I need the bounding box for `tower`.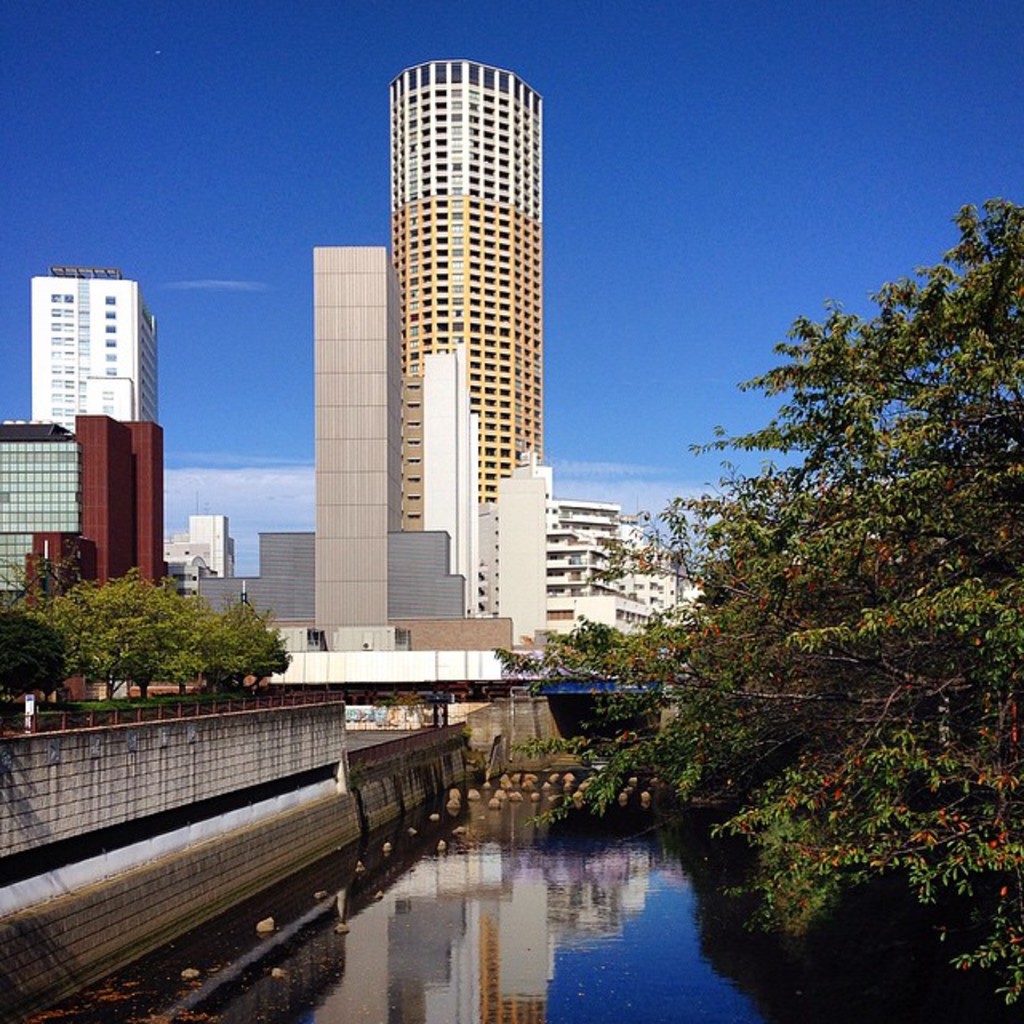
Here it is: detection(187, 510, 237, 592).
